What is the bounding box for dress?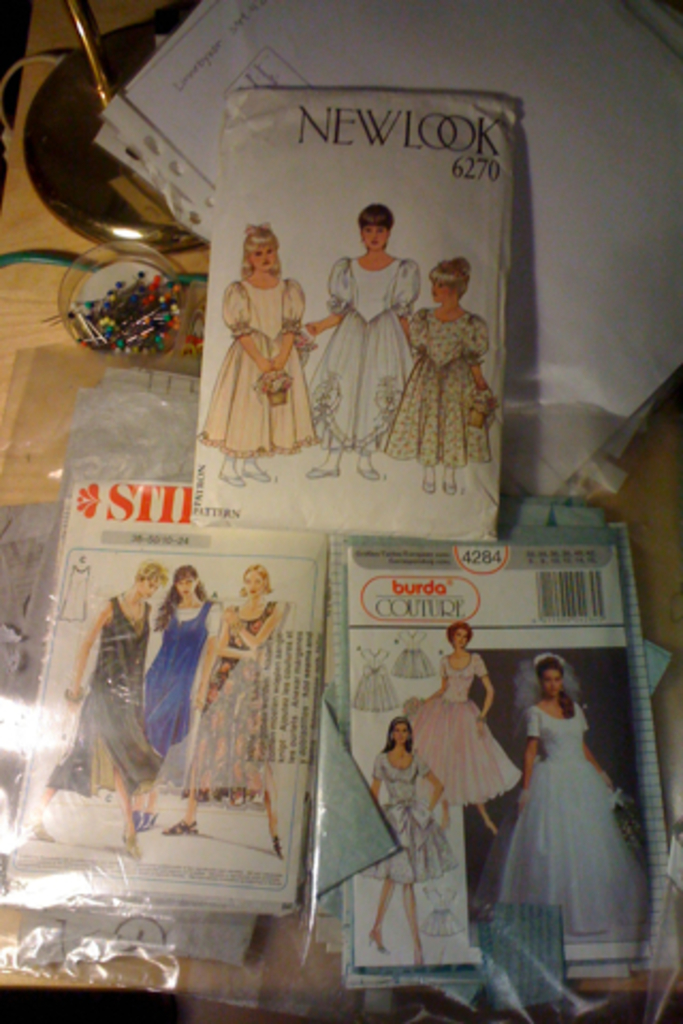
rect(386, 311, 495, 461).
